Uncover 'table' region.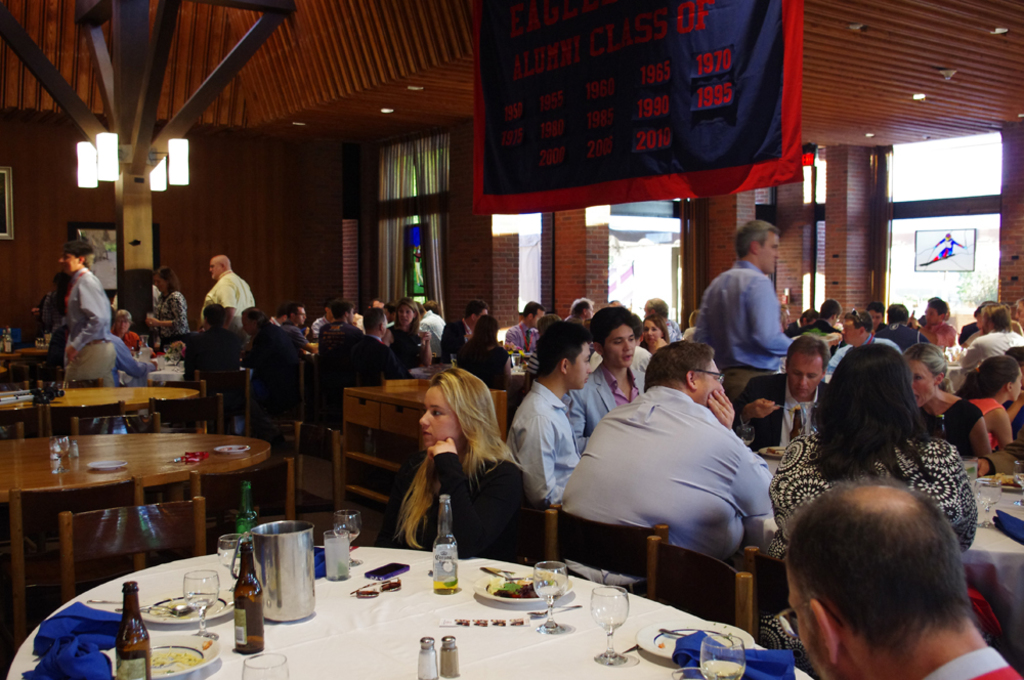
Uncovered: pyautogui.locateOnScreen(755, 449, 1023, 667).
